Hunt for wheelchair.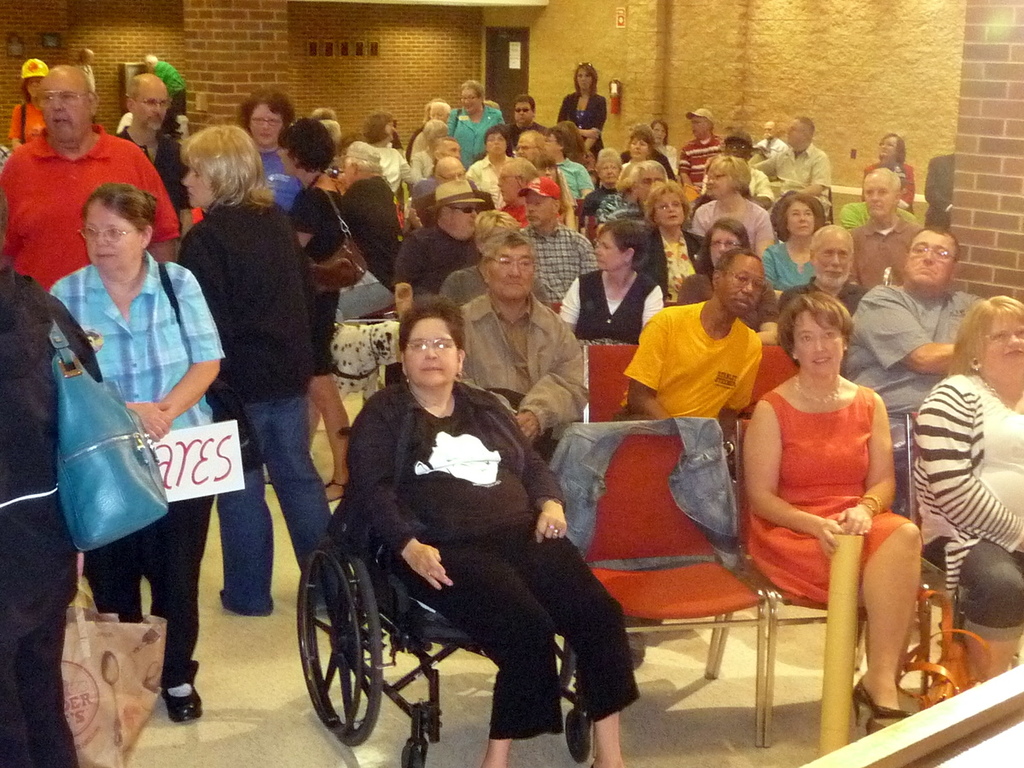
Hunted down at x1=292 y1=403 x2=612 y2=748.
